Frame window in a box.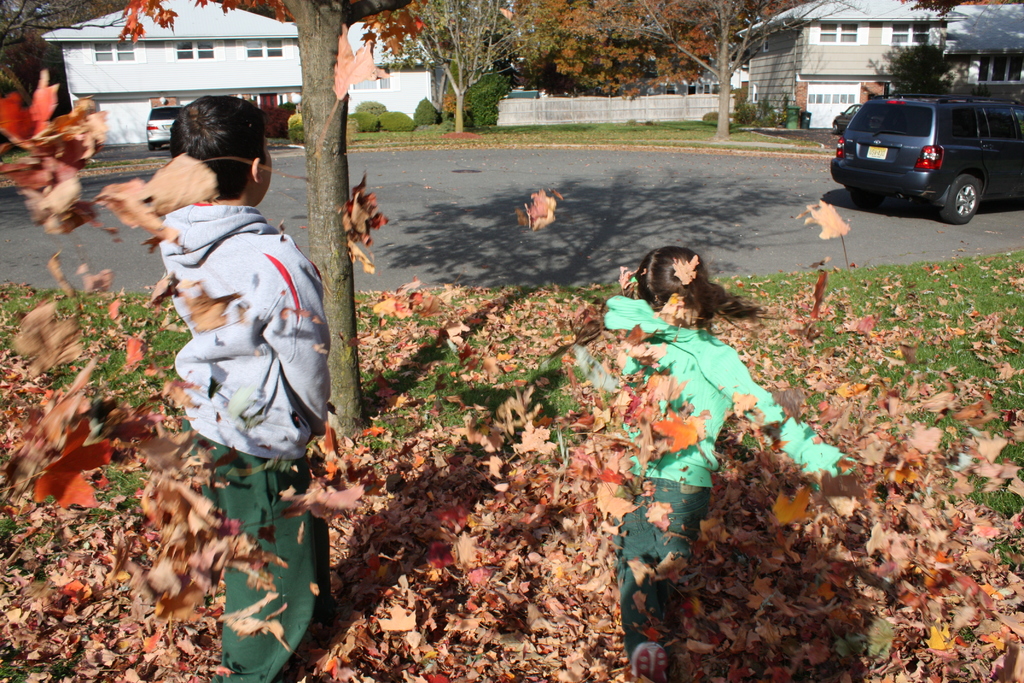
x1=172, y1=40, x2=214, y2=66.
